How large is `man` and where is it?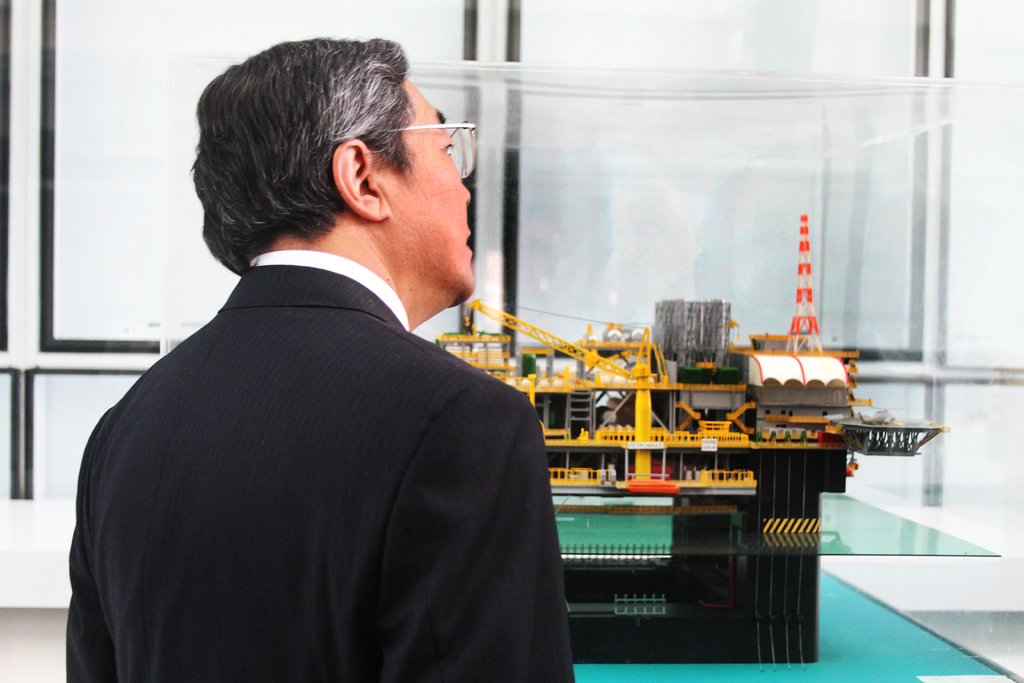
Bounding box: locate(65, 36, 593, 668).
